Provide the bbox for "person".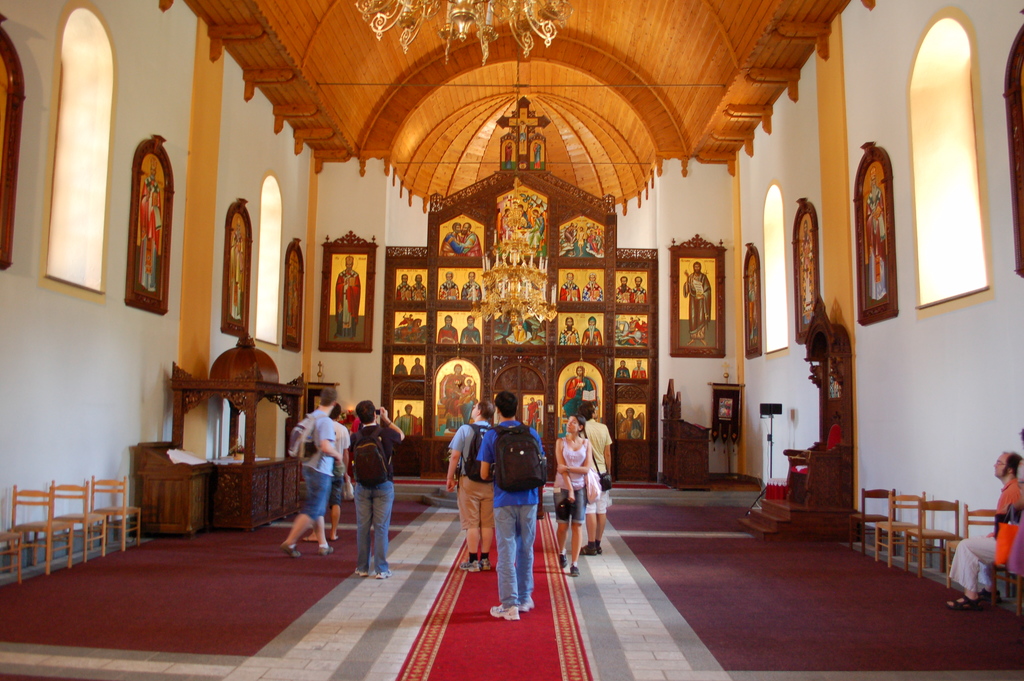
556:414:594:560.
